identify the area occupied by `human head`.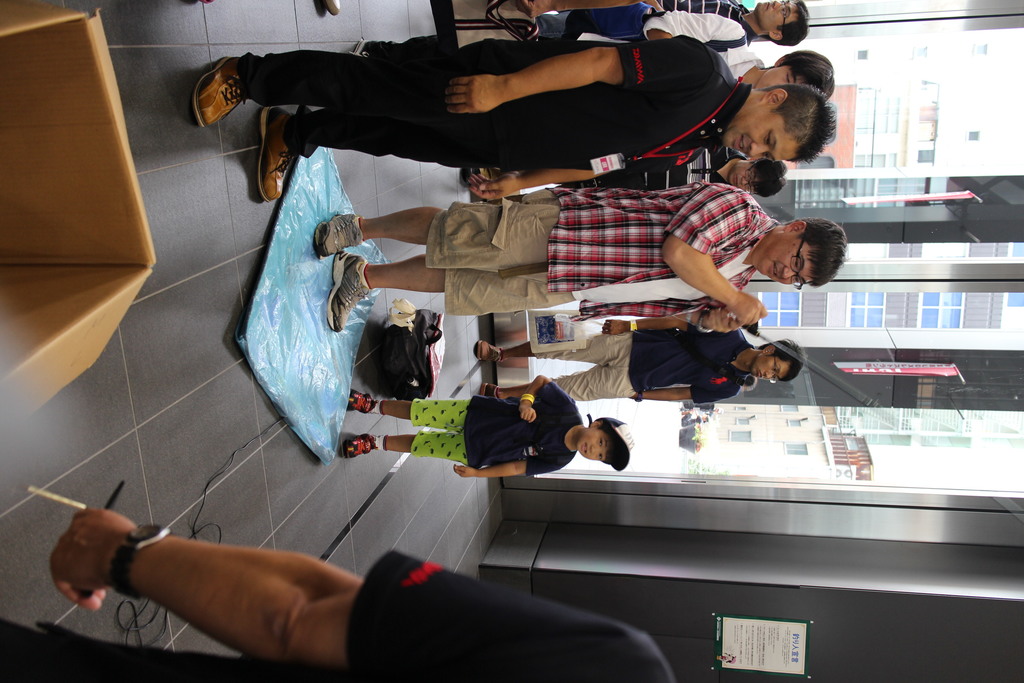
Area: [left=719, top=84, right=836, bottom=163].
